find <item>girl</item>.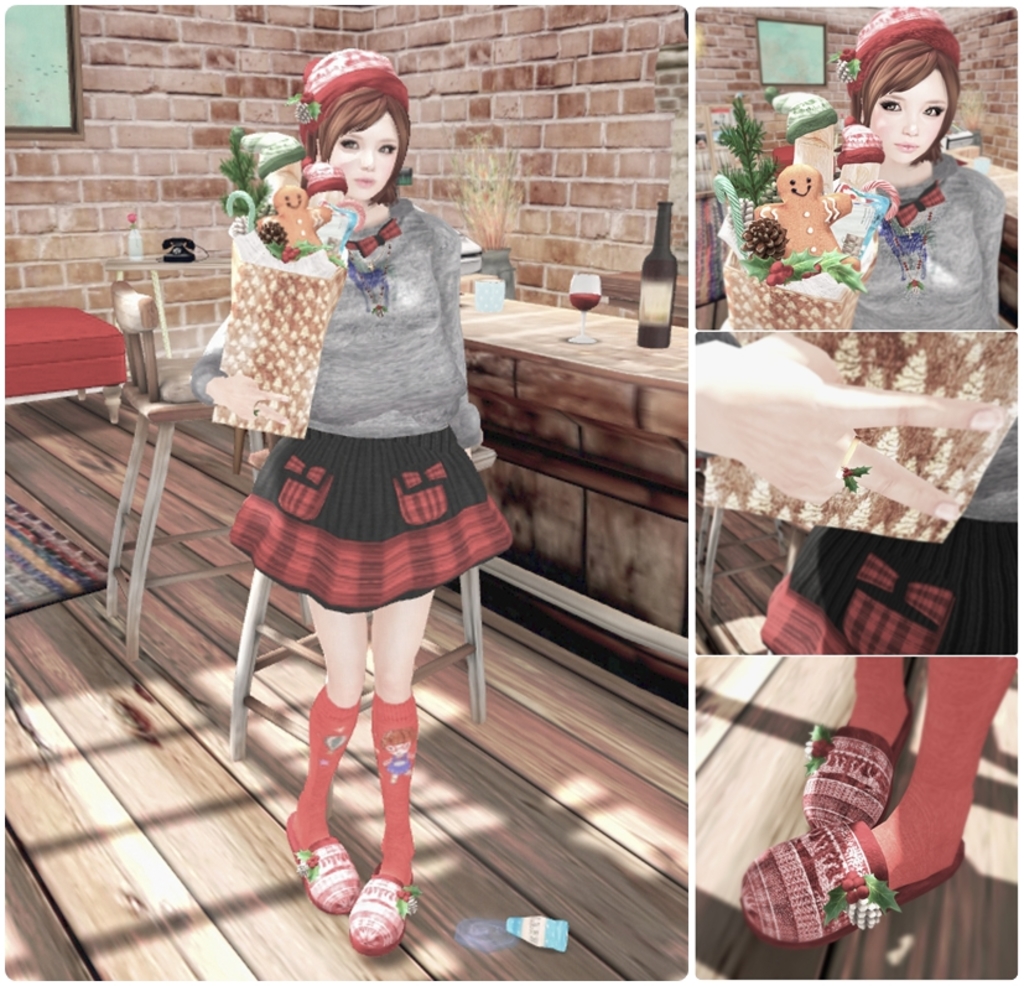
box(788, 1, 1009, 338).
